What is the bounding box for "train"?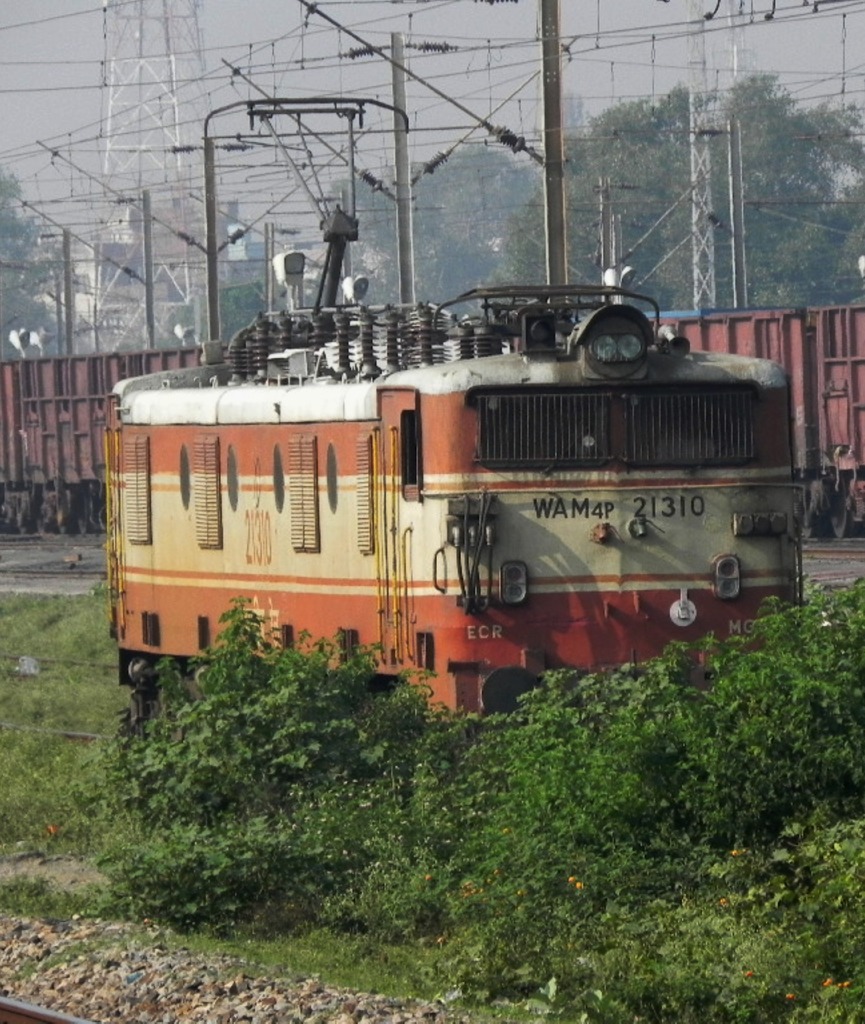
0:312:864:543.
